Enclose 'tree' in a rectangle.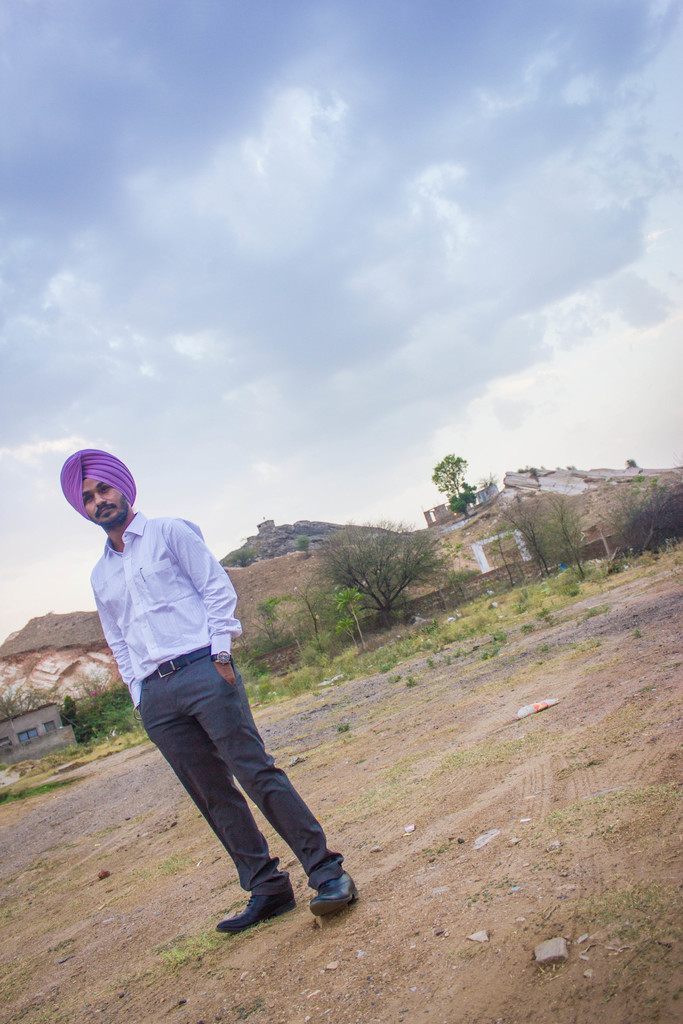
box=[295, 523, 465, 626].
